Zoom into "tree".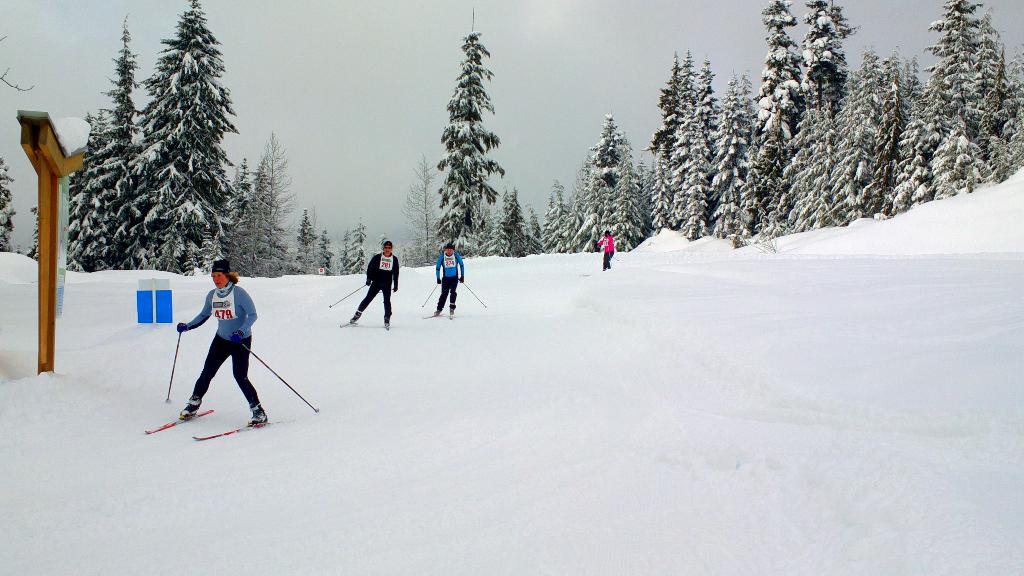
Zoom target: [676, 45, 703, 243].
